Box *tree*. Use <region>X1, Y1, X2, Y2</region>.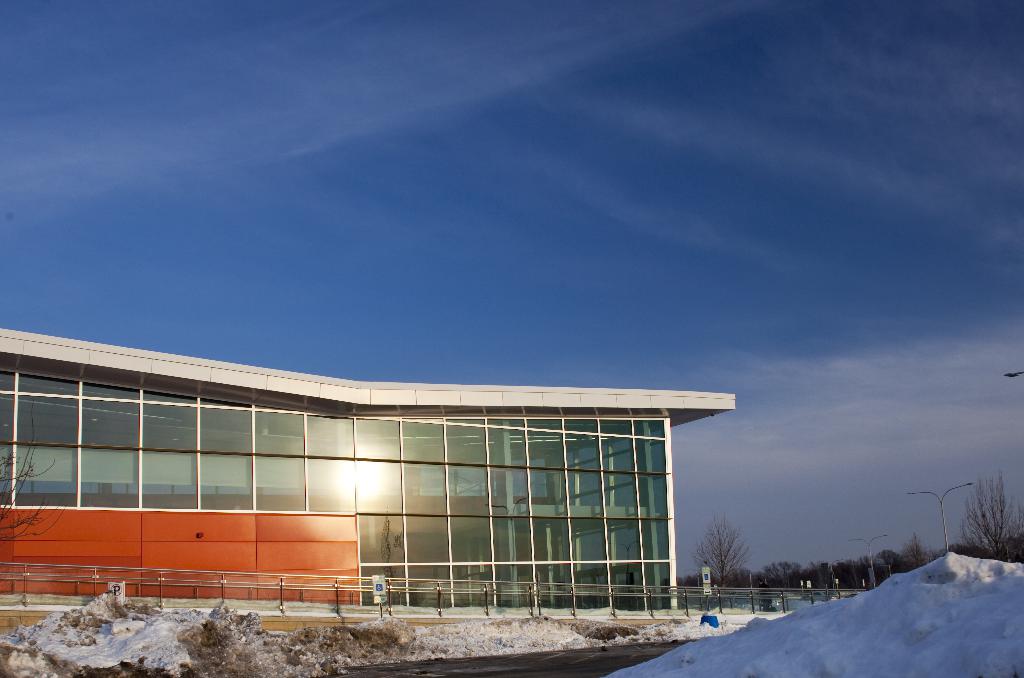
<region>834, 559, 854, 587</region>.
